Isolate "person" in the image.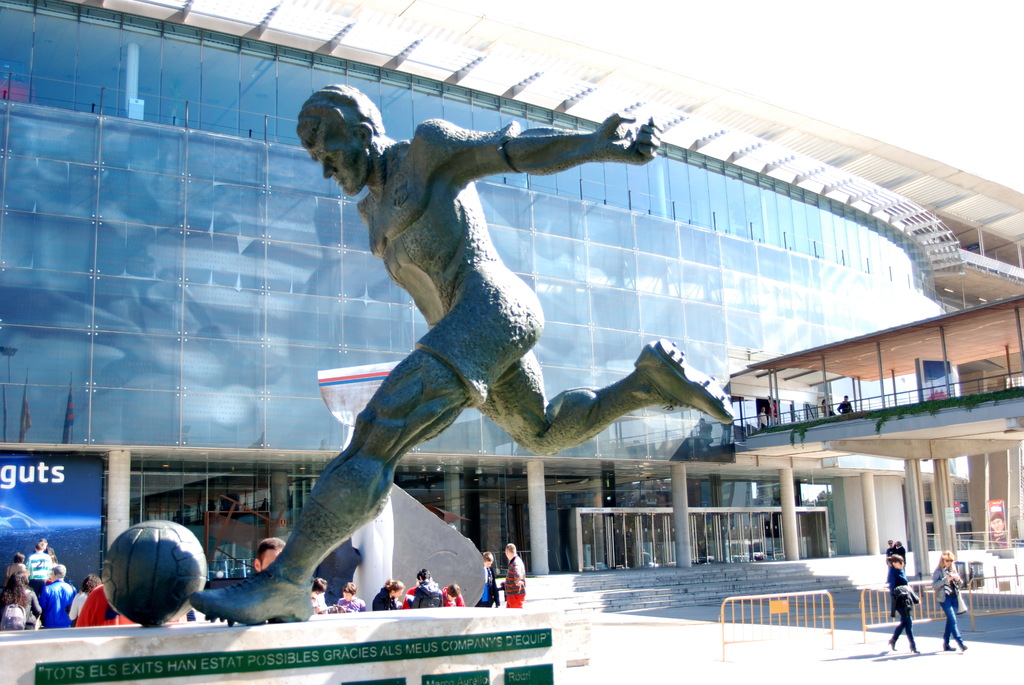
Isolated region: [left=892, top=576, right=924, bottom=657].
